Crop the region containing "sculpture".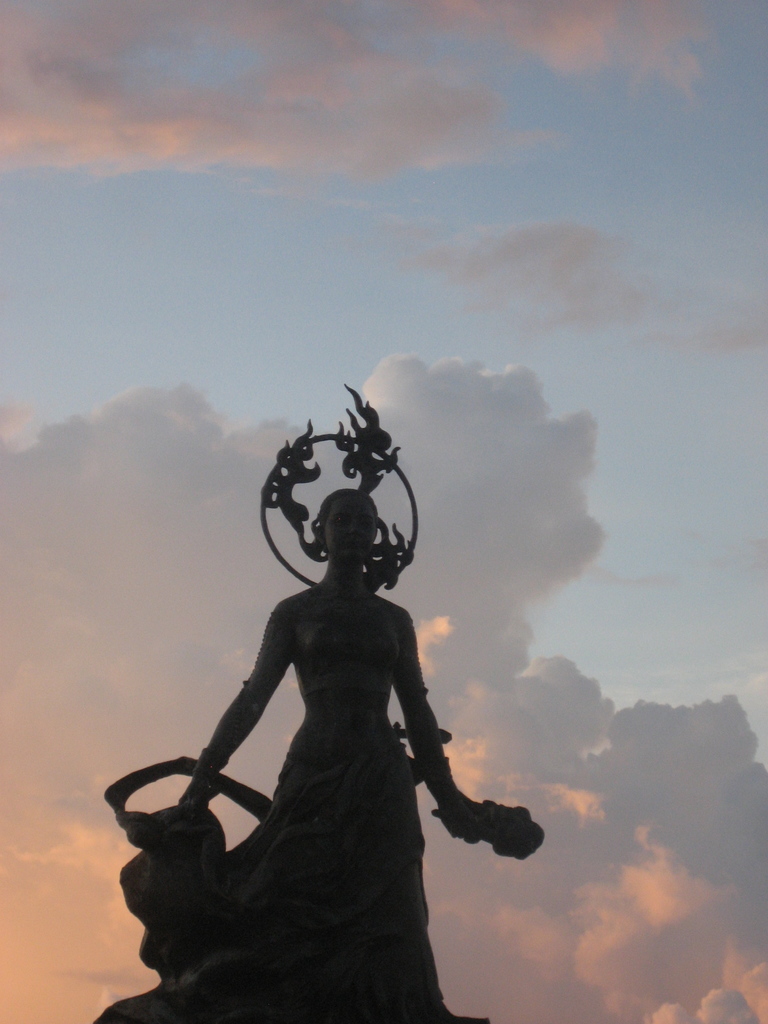
Crop region: <bbox>170, 372, 549, 1023</bbox>.
